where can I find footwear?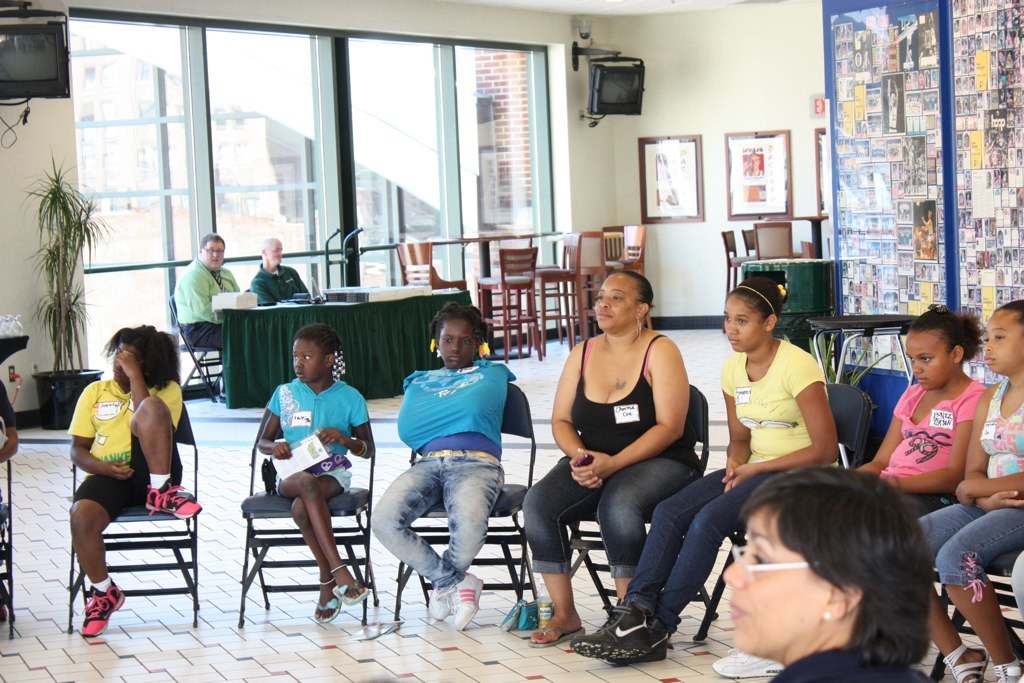
You can find it at (x1=713, y1=645, x2=785, y2=682).
